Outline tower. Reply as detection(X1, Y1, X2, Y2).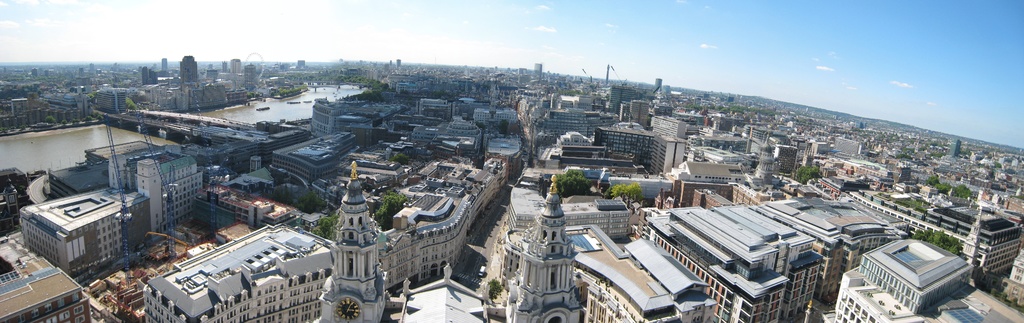
detection(314, 162, 388, 320).
